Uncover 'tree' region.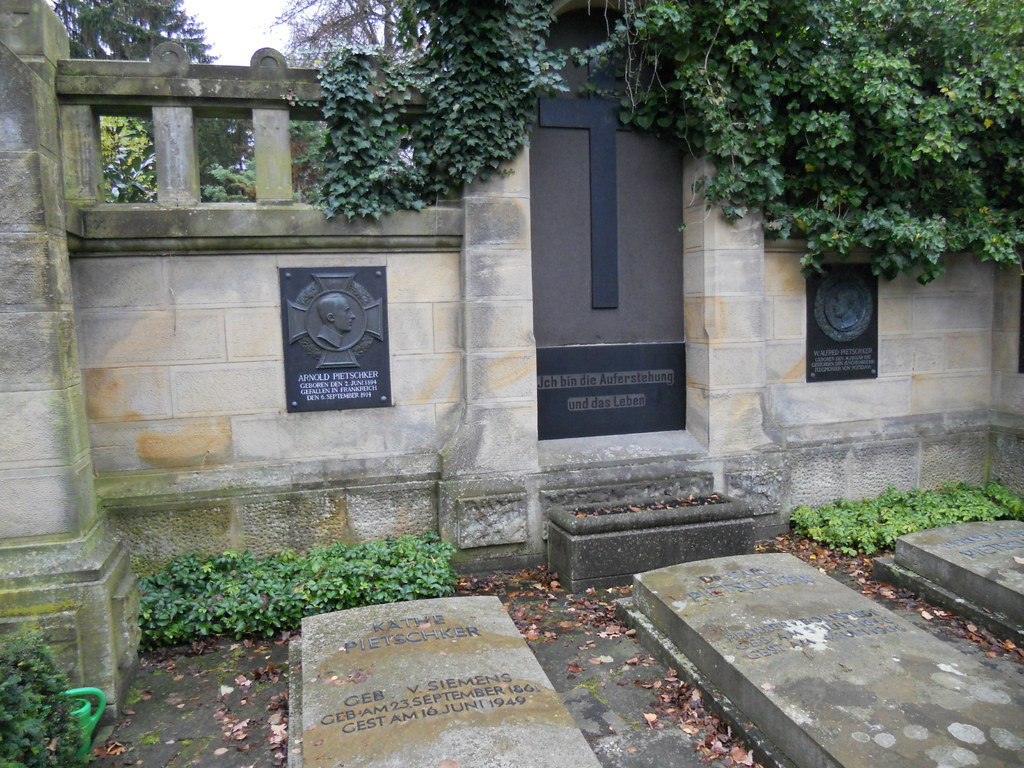
Uncovered: x1=44, y1=0, x2=237, y2=72.
